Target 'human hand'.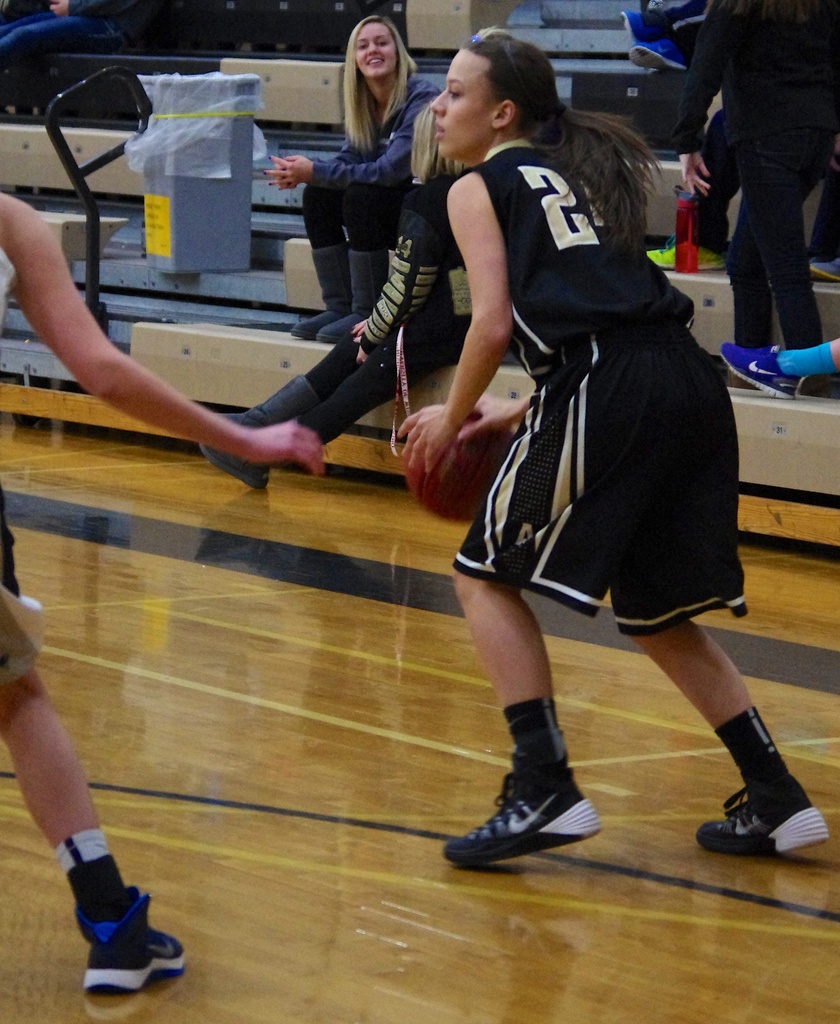
Target region: Rect(349, 337, 372, 369).
